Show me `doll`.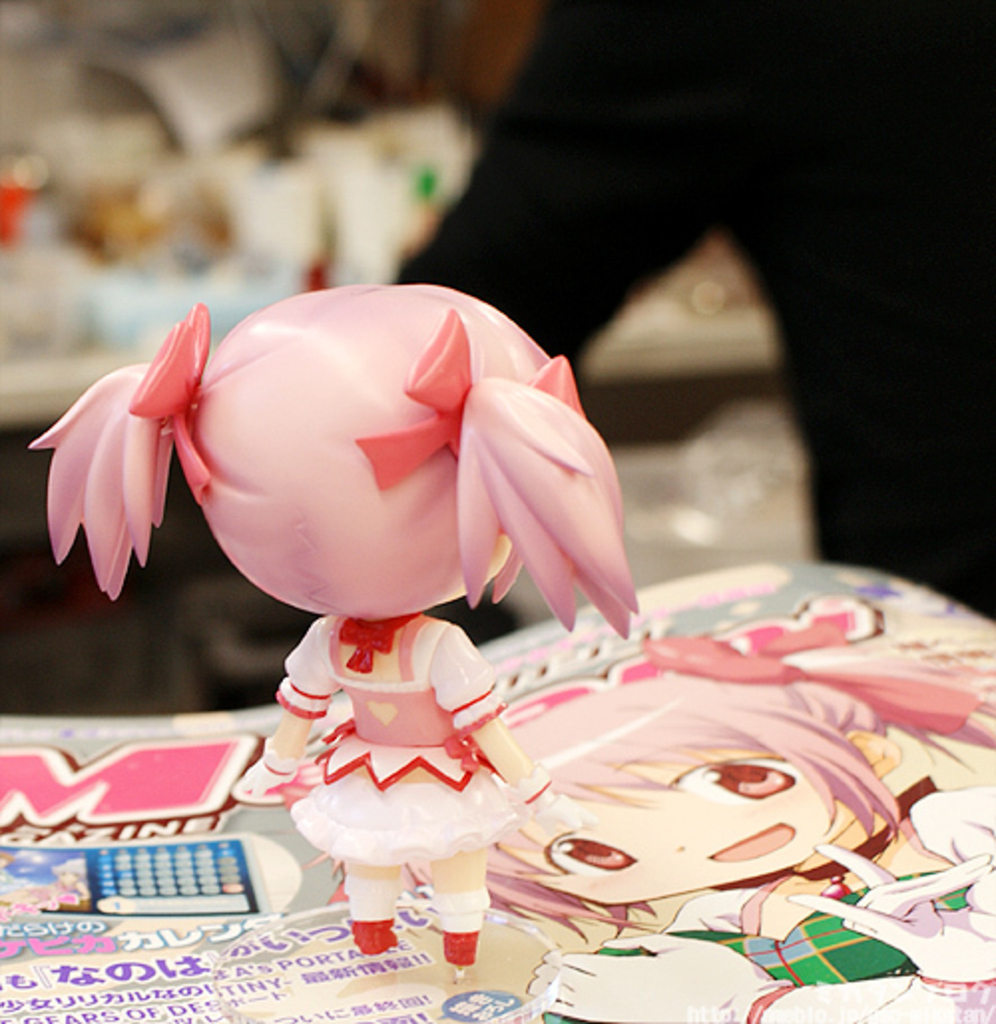
`doll` is here: x1=480, y1=628, x2=890, y2=902.
